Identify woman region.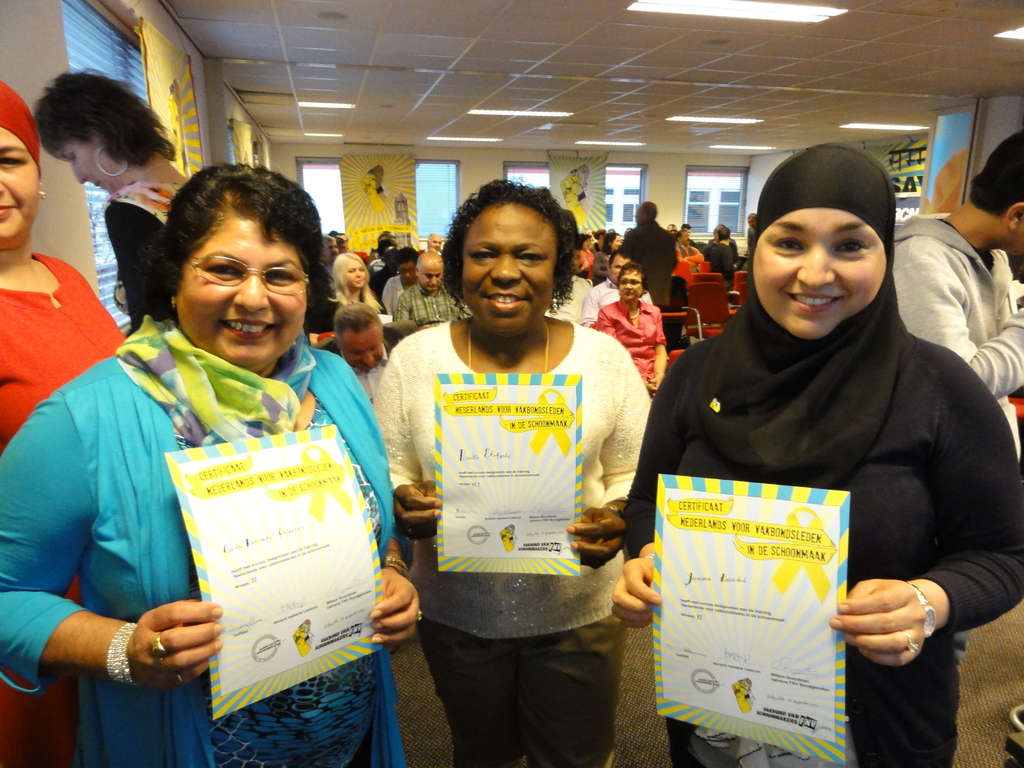
Region: locate(28, 61, 194, 336).
